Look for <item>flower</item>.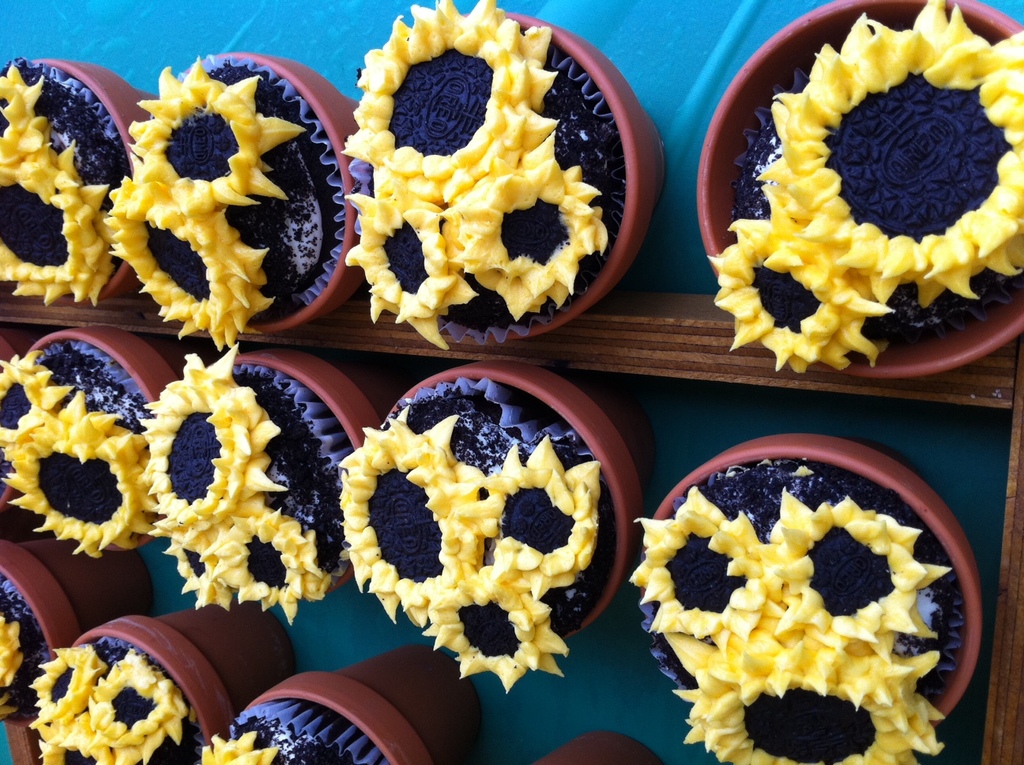
Found: [110, 179, 277, 352].
